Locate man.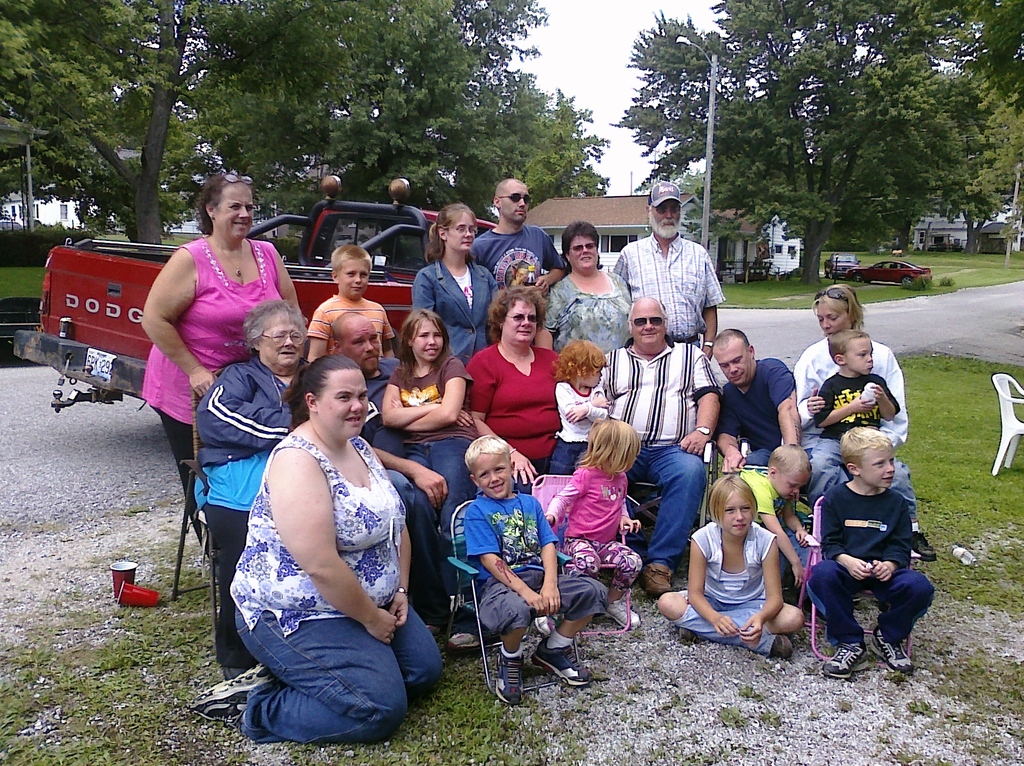
Bounding box: <region>317, 313, 453, 525</region>.
